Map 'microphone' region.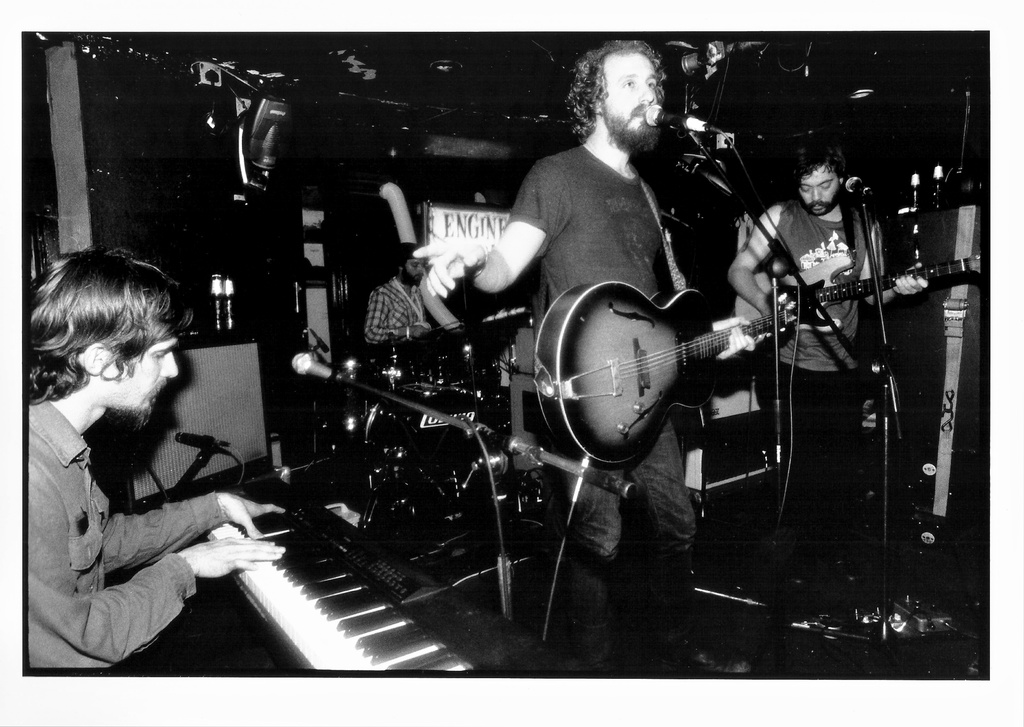
Mapped to box(289, 351, 356, 396).
